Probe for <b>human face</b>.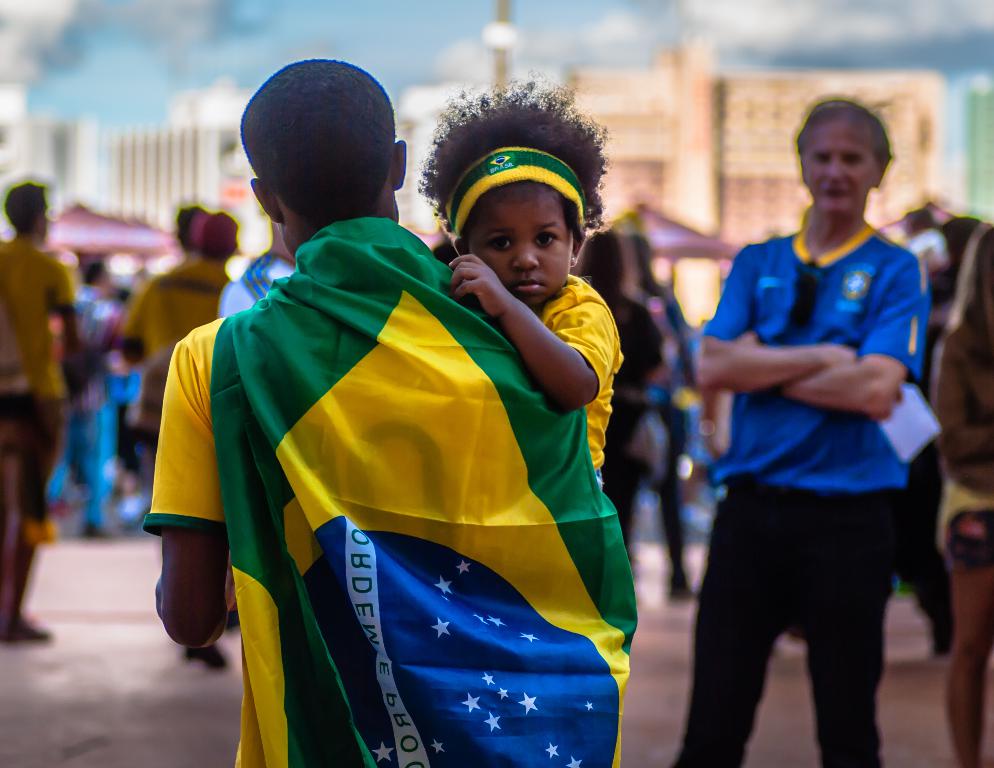
Probe result: [469, 185, 569, 302].
